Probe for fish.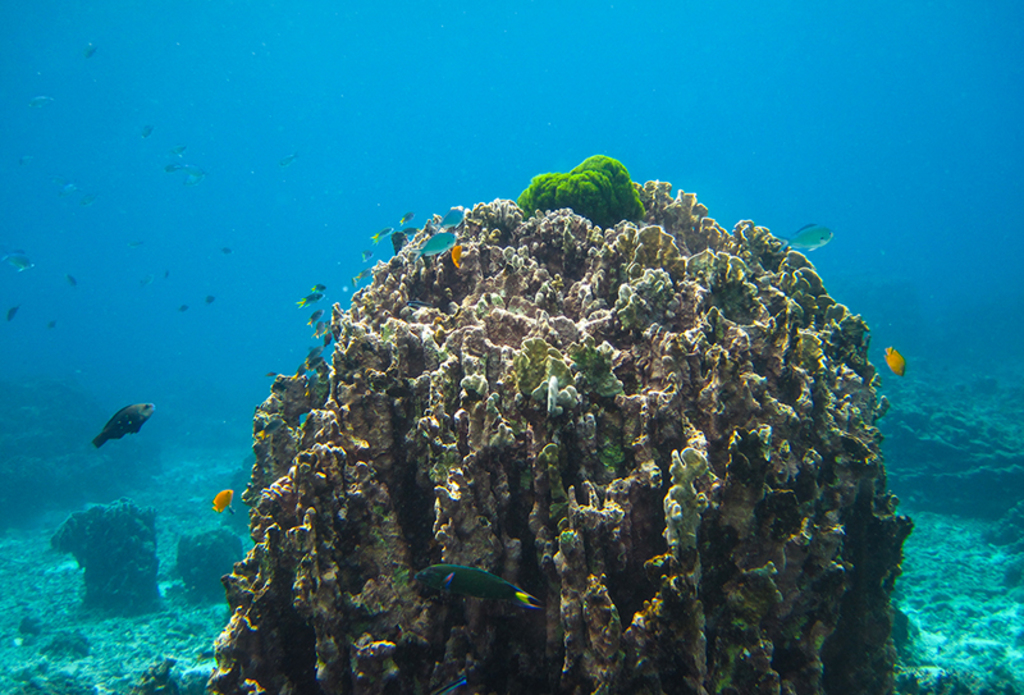
Probe result: (x1=782, y1=218, x2=837, y2=250).
